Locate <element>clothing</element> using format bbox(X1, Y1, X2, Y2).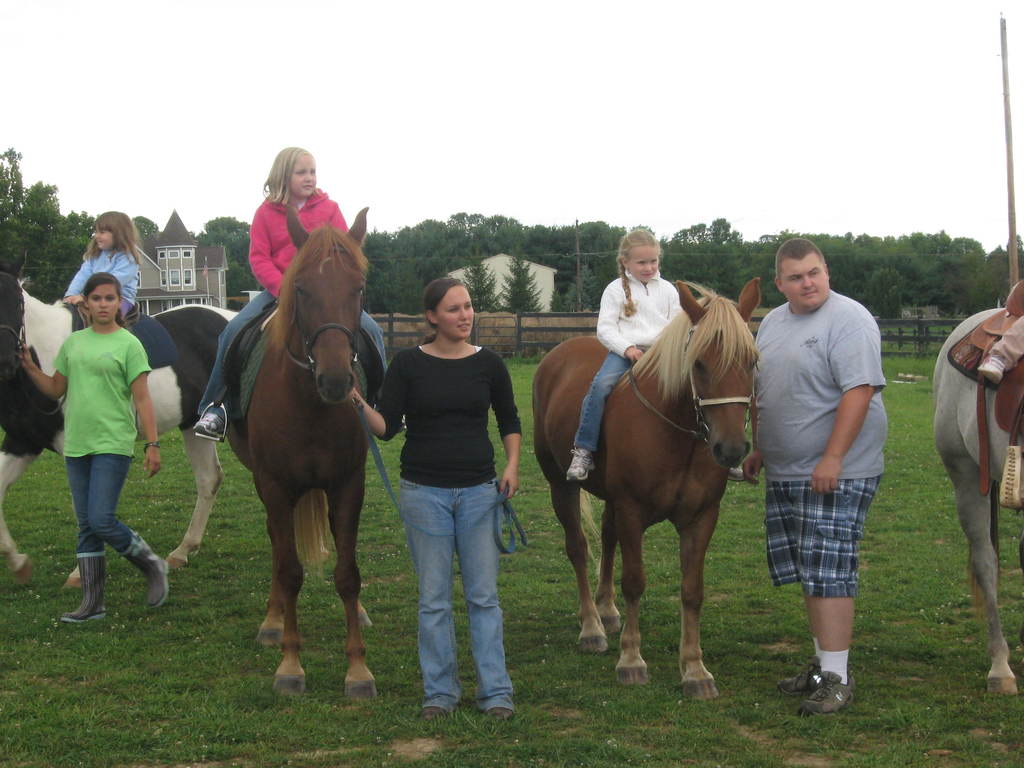
bbox(41, 282, 157, 558).
